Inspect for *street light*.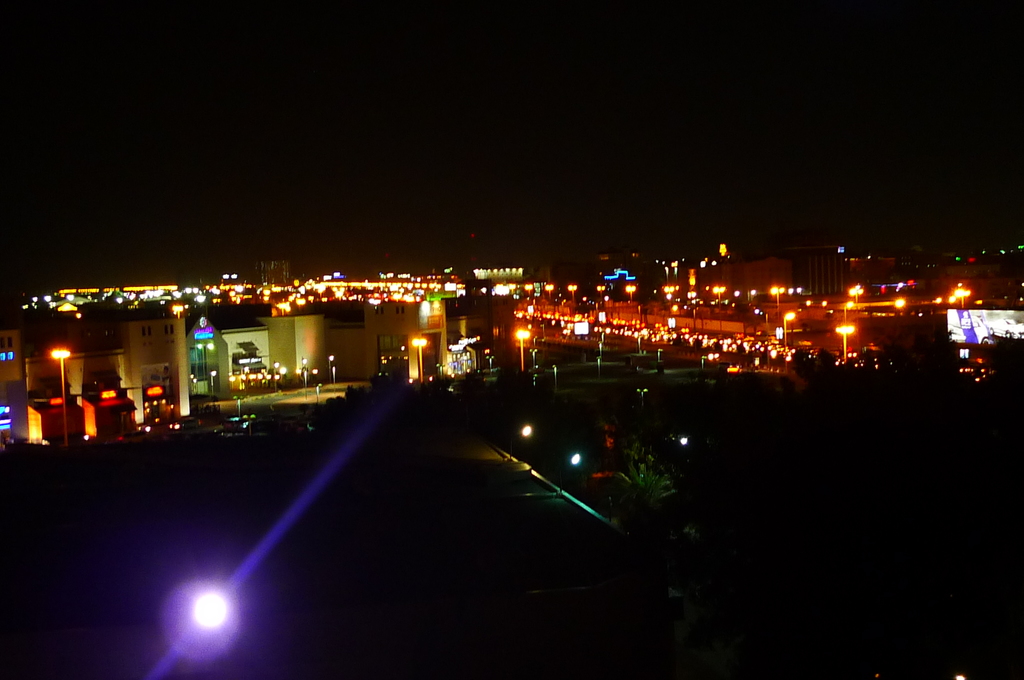
Inspection: 524:284:532:298.
